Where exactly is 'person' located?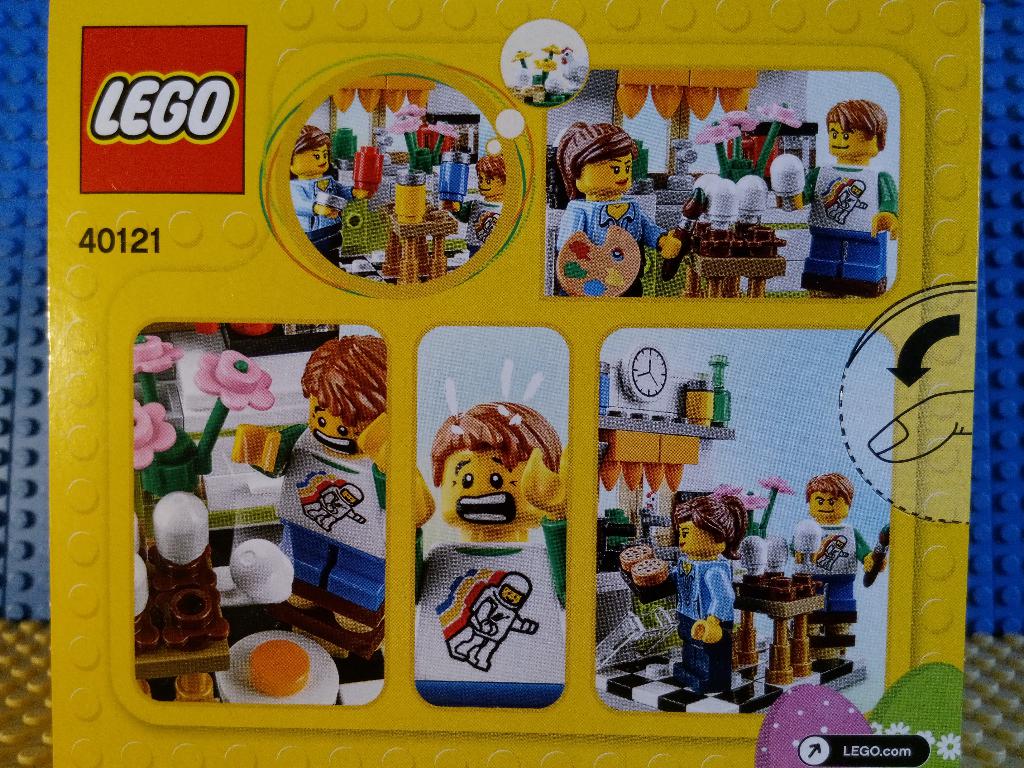
Its bounding box is 775/98/899/301.
